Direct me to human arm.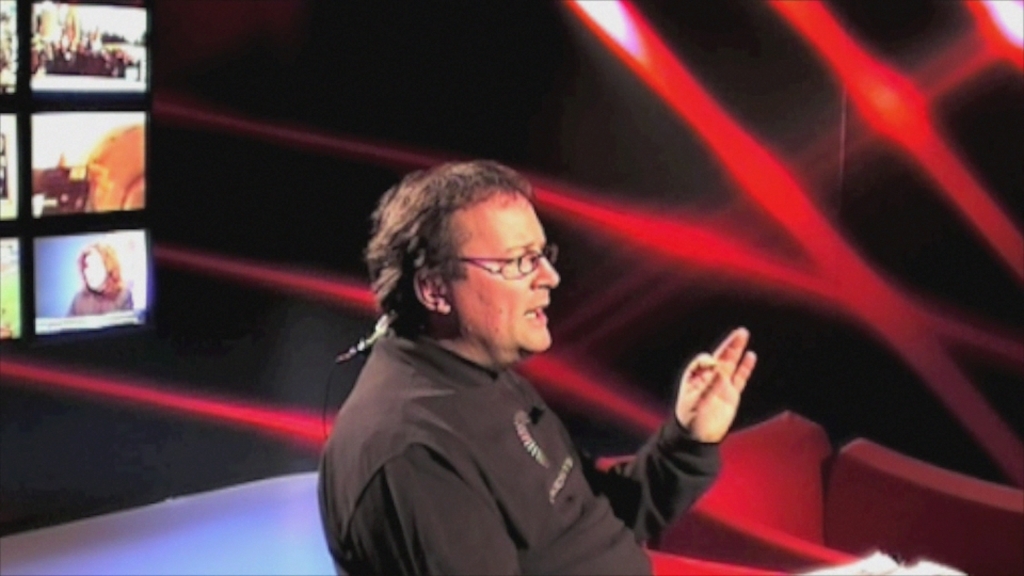
Direction: 623,337,782,537.
